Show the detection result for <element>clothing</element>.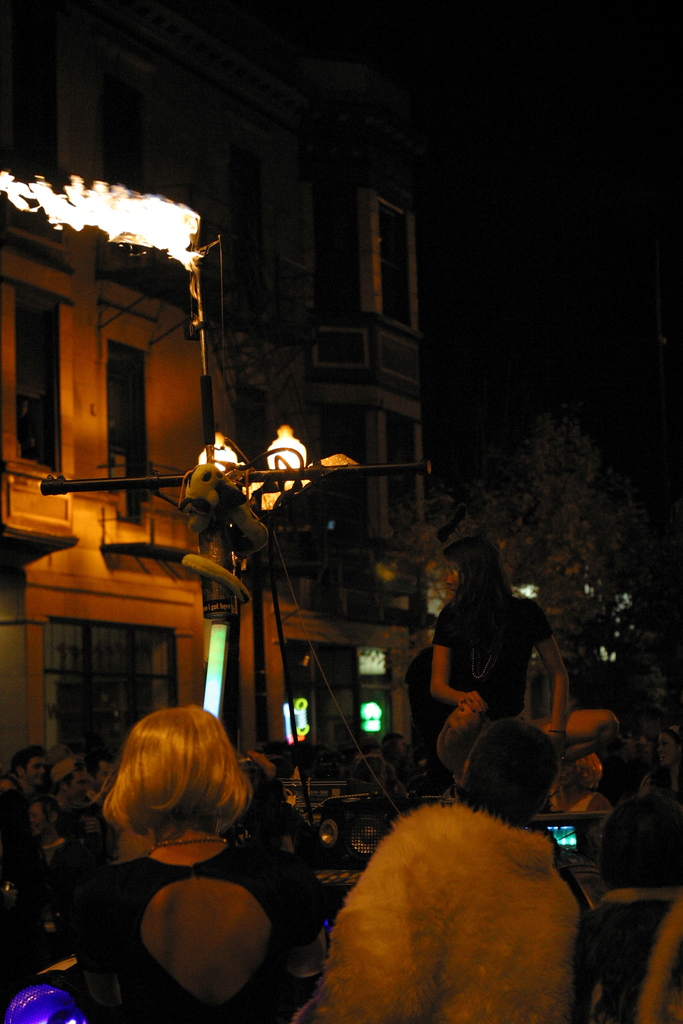
(x1=271, y1=758, x2=591, y2=1023).
